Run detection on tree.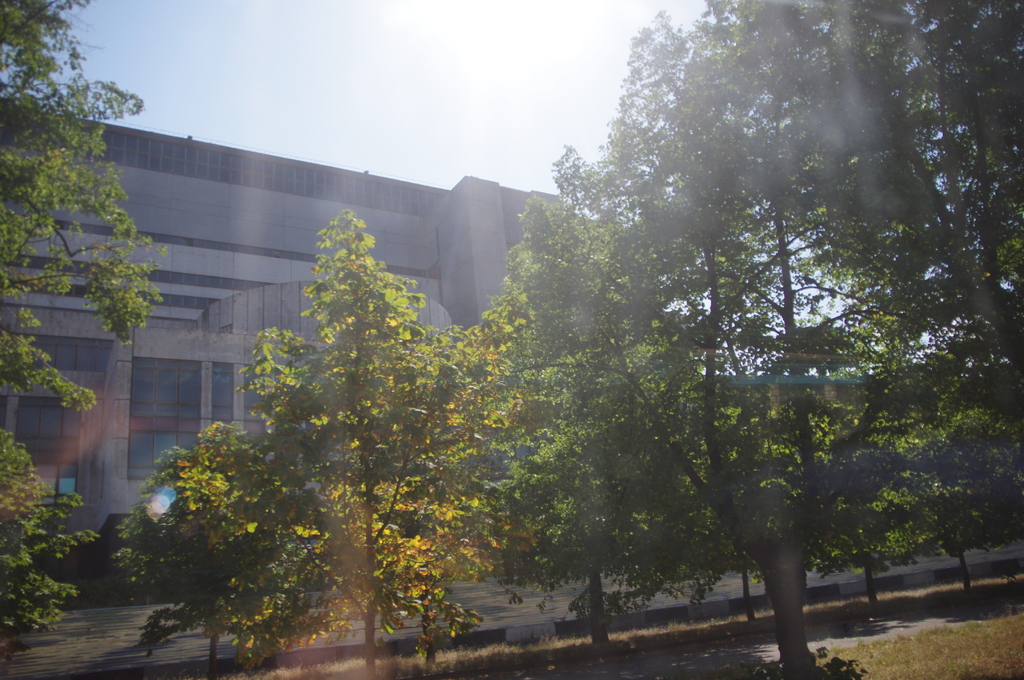
Result: crop(746, 382, 963, 614).
